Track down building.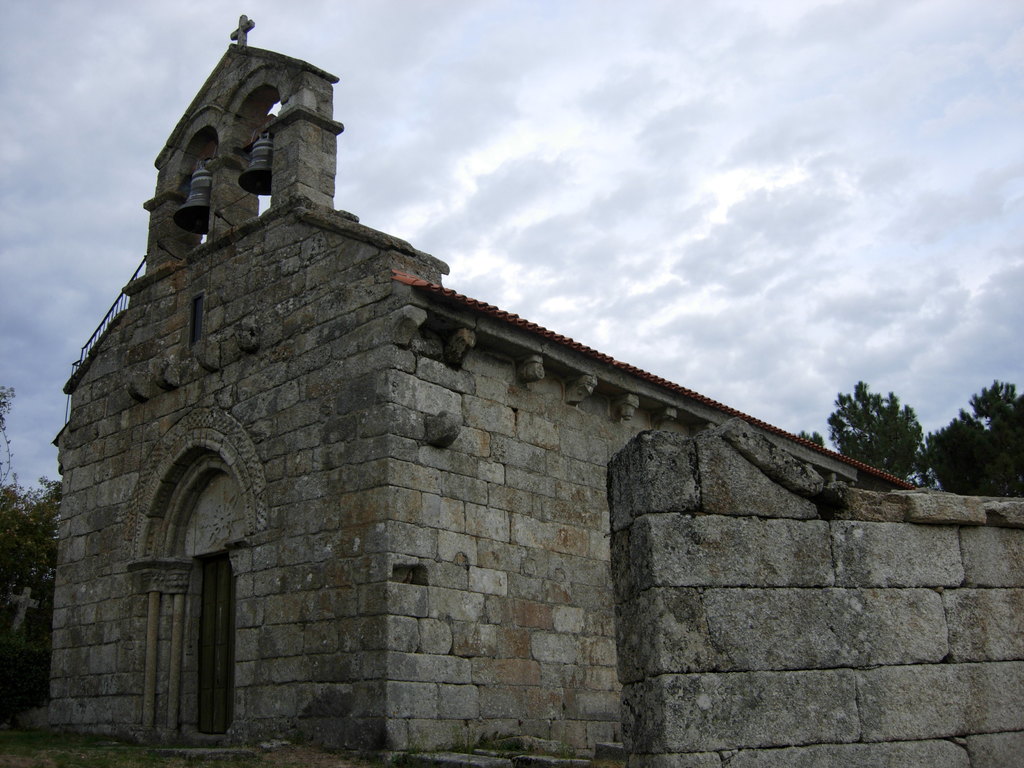
Tracked to bbox=[6, 38, 931, 758].
